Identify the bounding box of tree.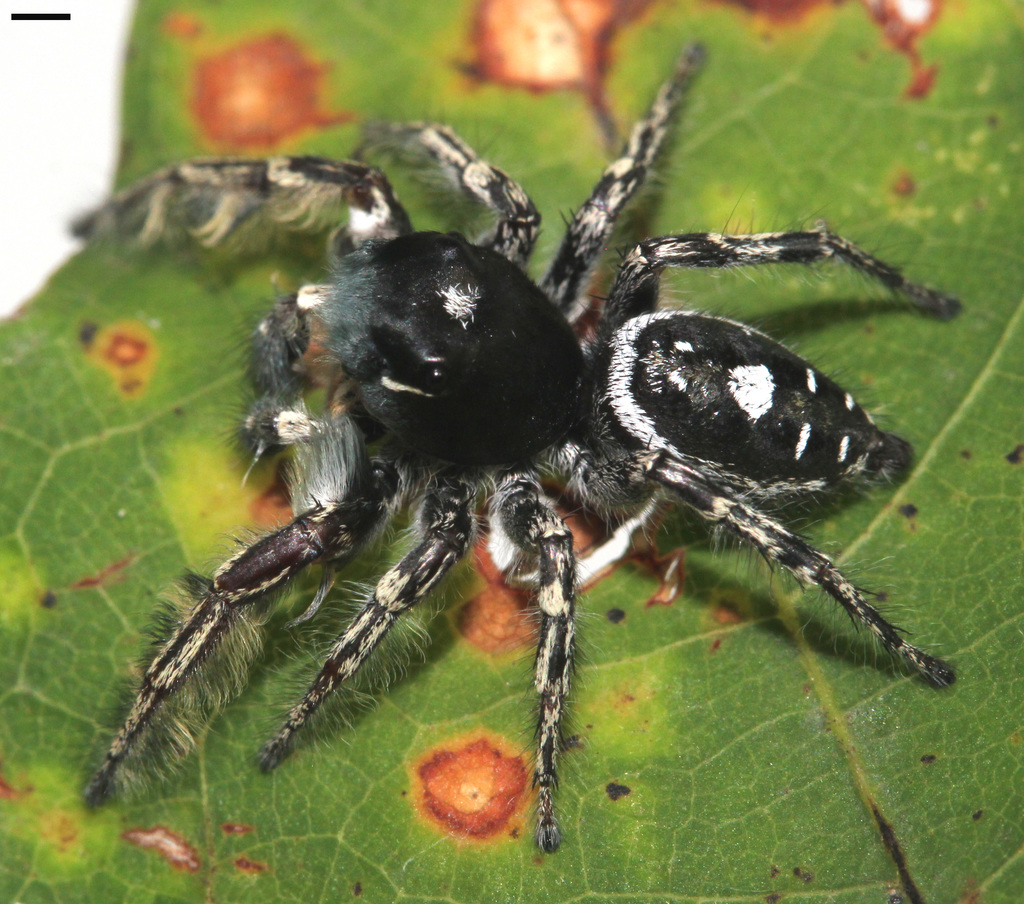
[left=0, top=0, right=1023, bottom=903].
